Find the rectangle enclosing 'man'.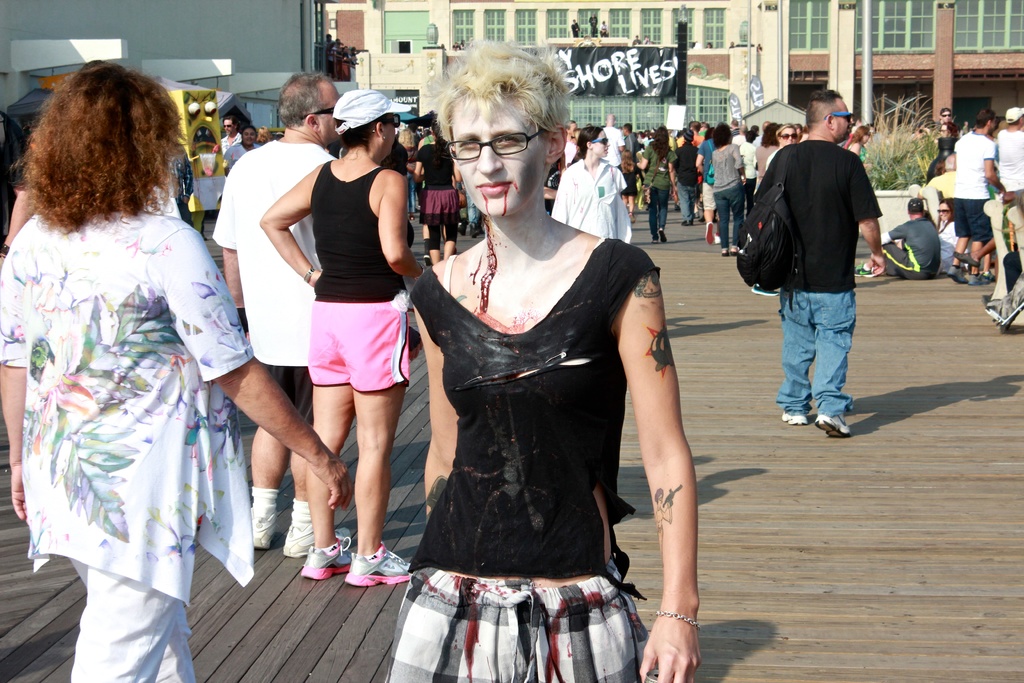
bbox=[212, 68, 351, 562].
